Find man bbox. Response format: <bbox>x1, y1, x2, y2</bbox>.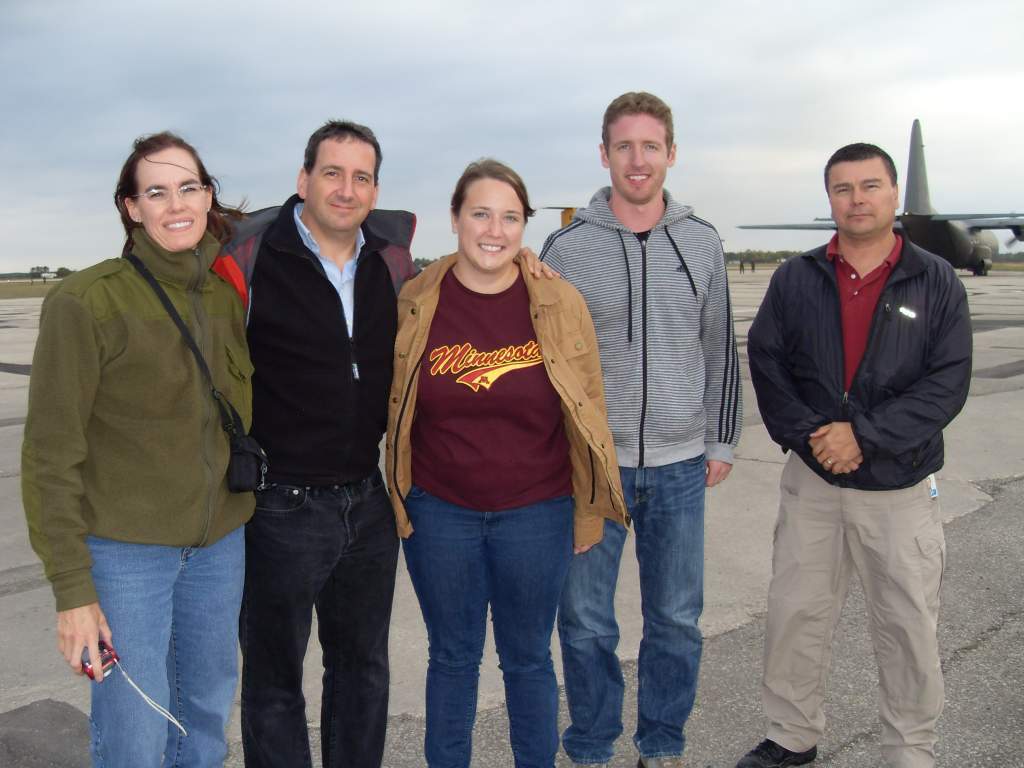
<bbox>742, 126, 984, 765</bbox>.
